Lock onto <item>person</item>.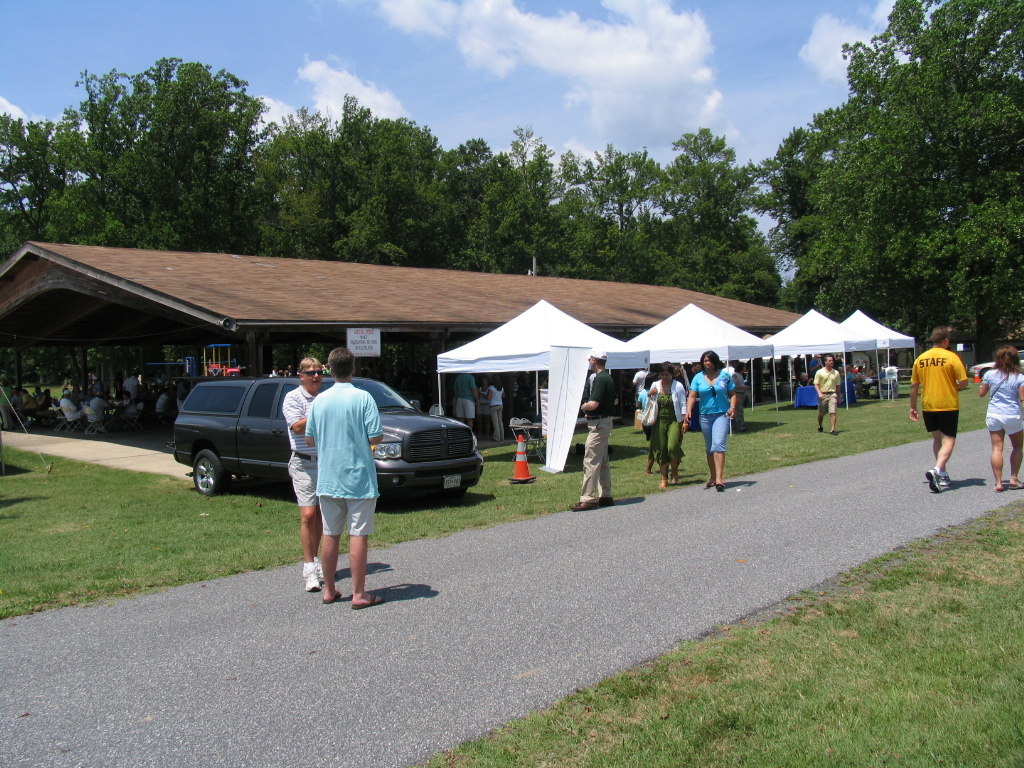
Locked: [x1=809, y1=352, x2=840, y2=437].
